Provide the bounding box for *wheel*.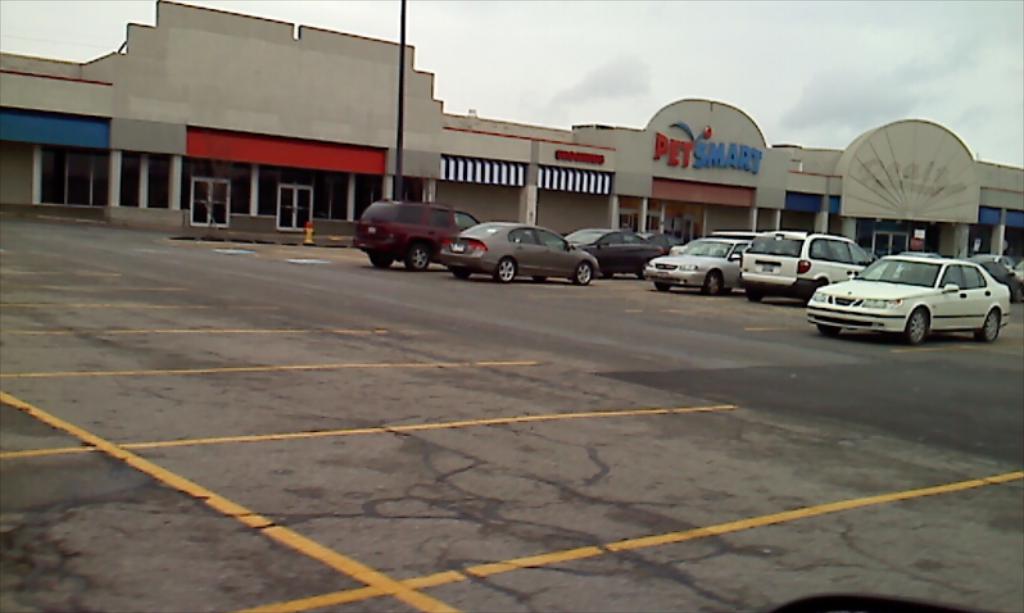
box=[656, 282, 670, 292].
